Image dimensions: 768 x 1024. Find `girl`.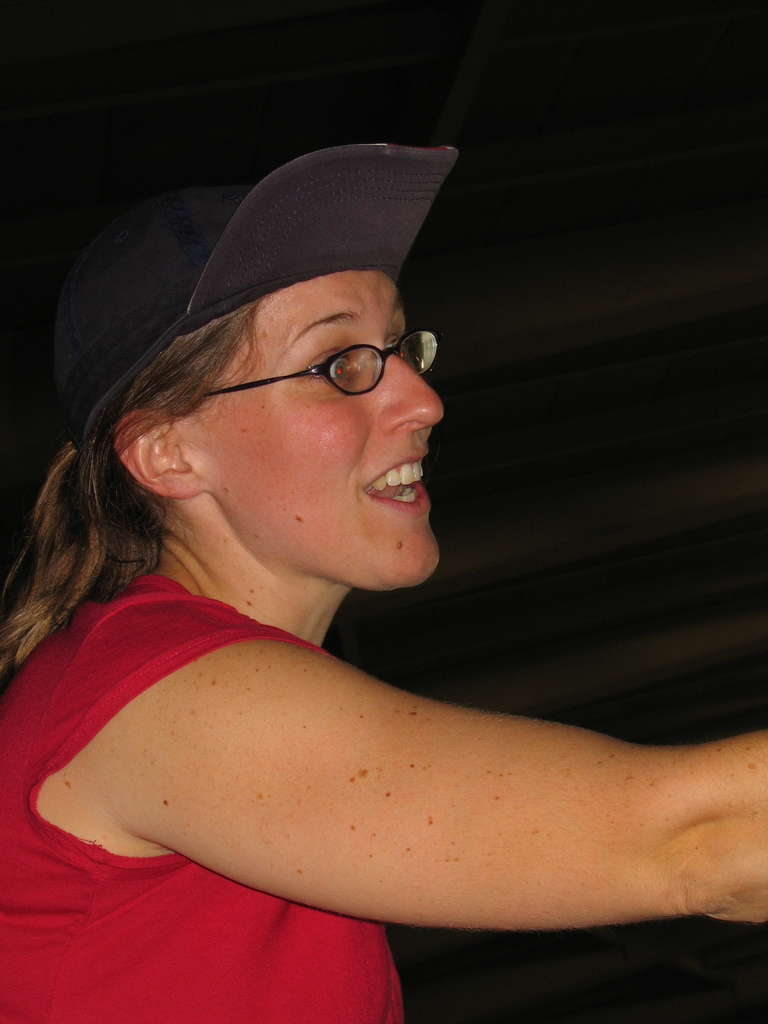
(0, 134, 767, 1023).
